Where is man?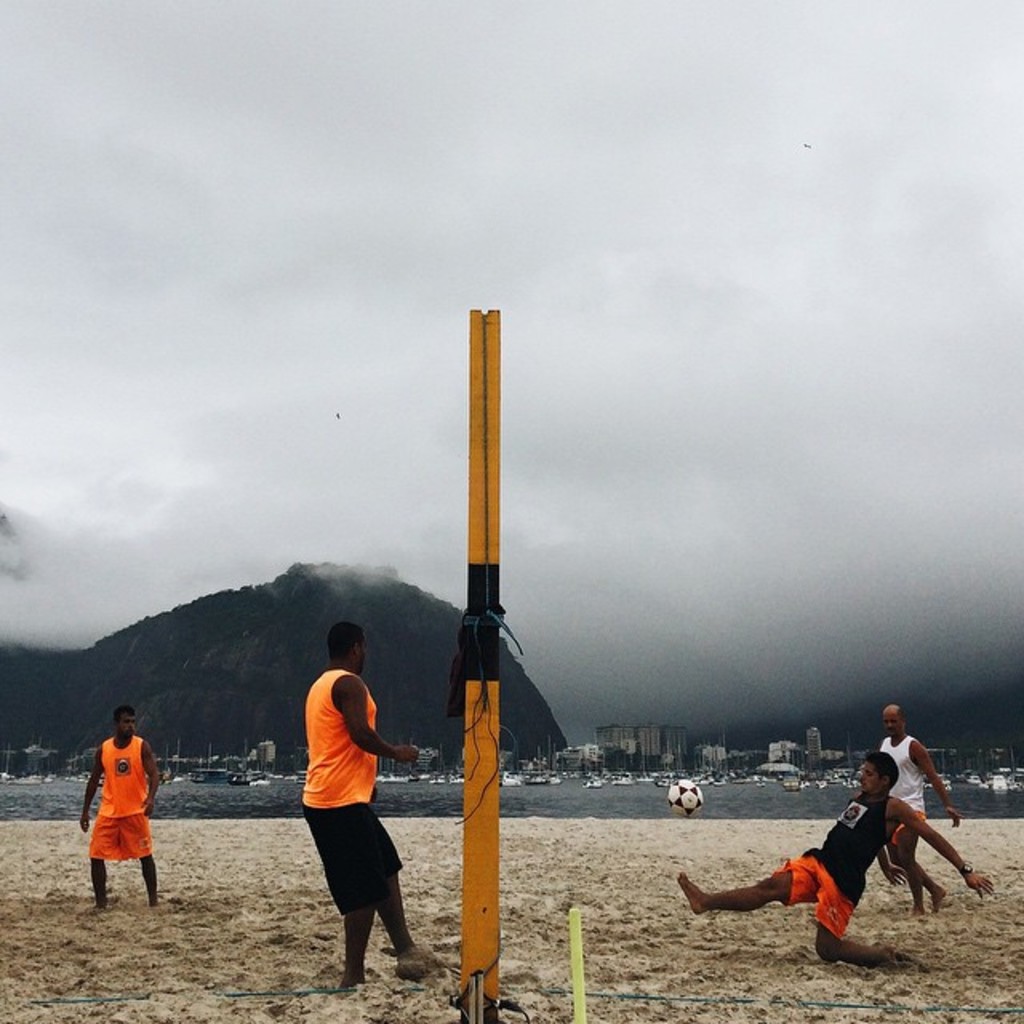
box=[298, 624, 435, 990].
